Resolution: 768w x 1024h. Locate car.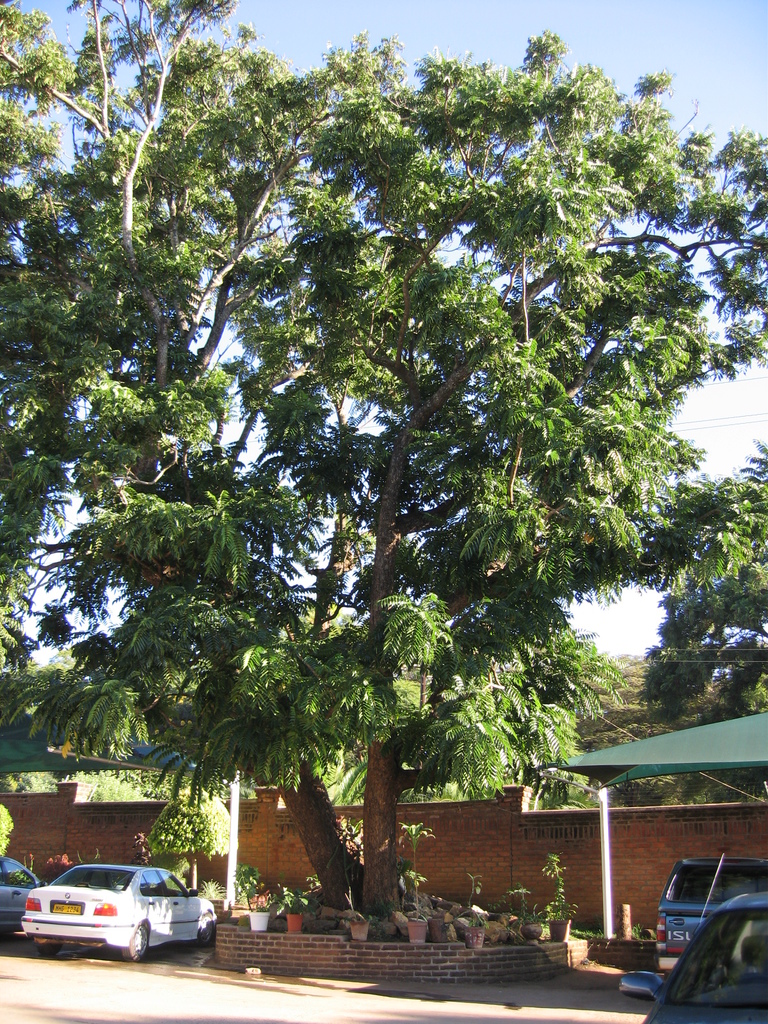
<bbox>0, 851, 49, 942</bbox>.
